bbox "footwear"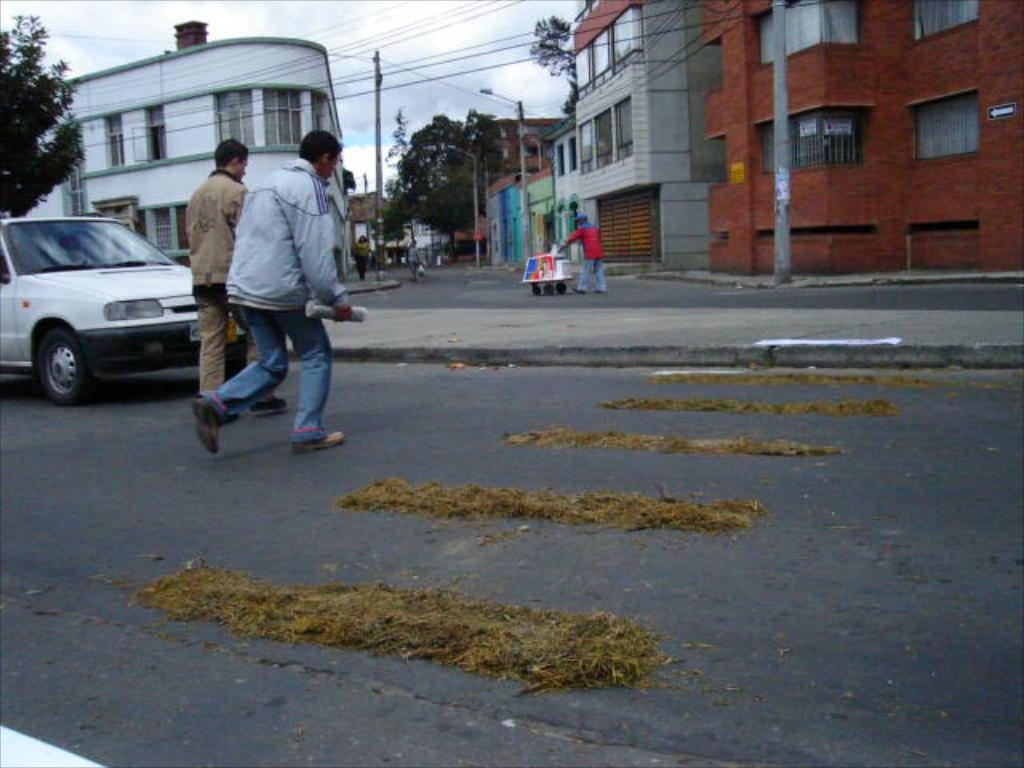
select_region(251, 395, 288, 411)
